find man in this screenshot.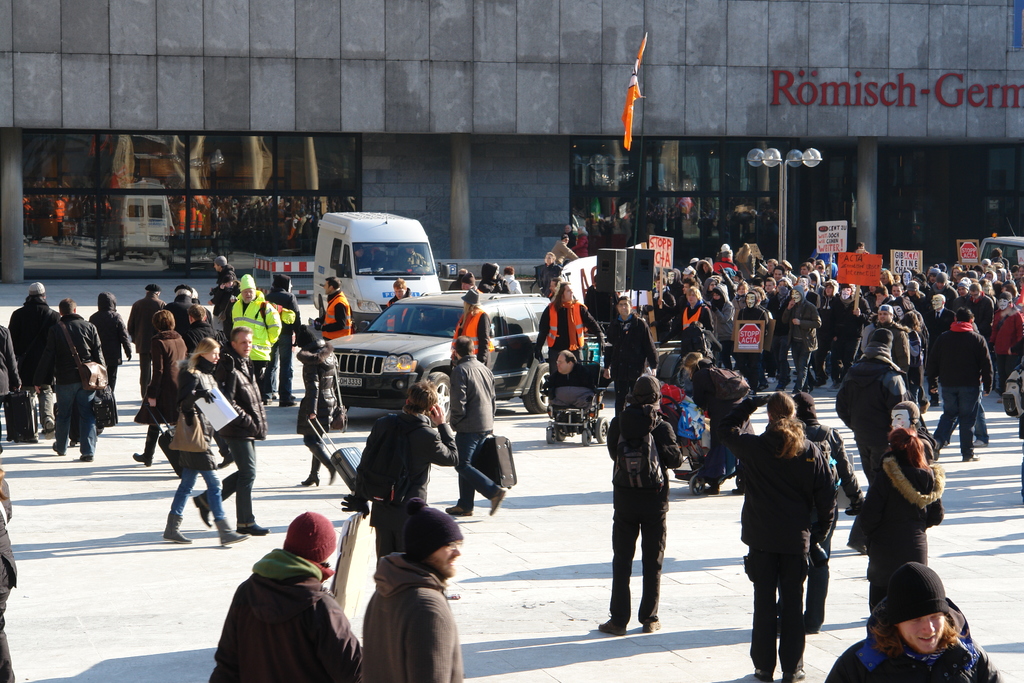
The bounding box for man is BBox(184, 313, 267, 535).
